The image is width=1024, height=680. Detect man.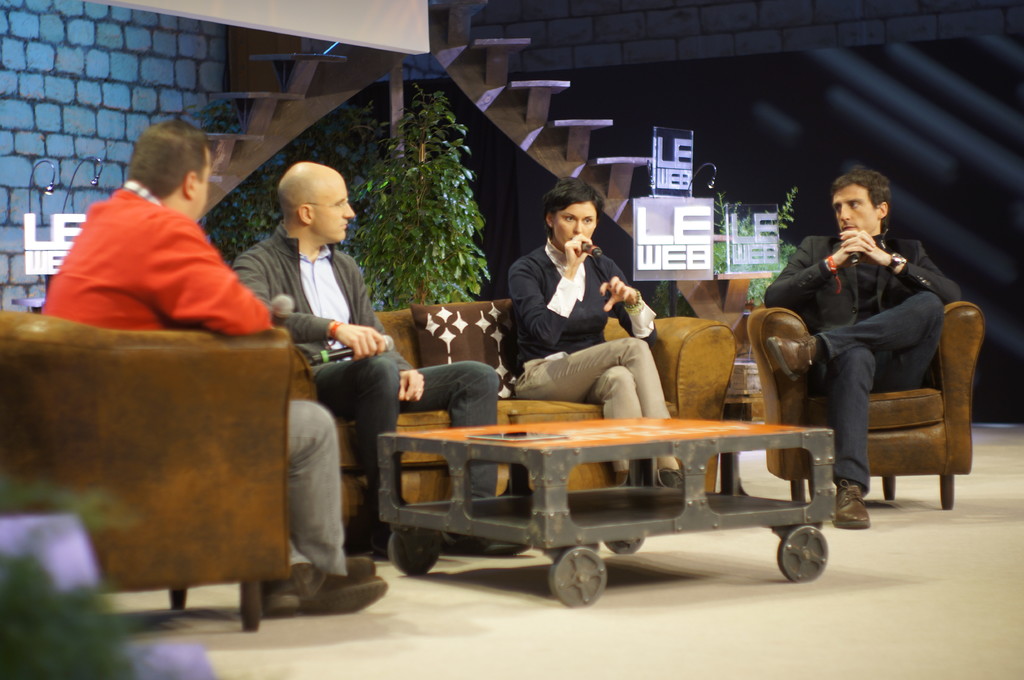
Detection: x1=769, y1=161, x2=978, y2=532.
